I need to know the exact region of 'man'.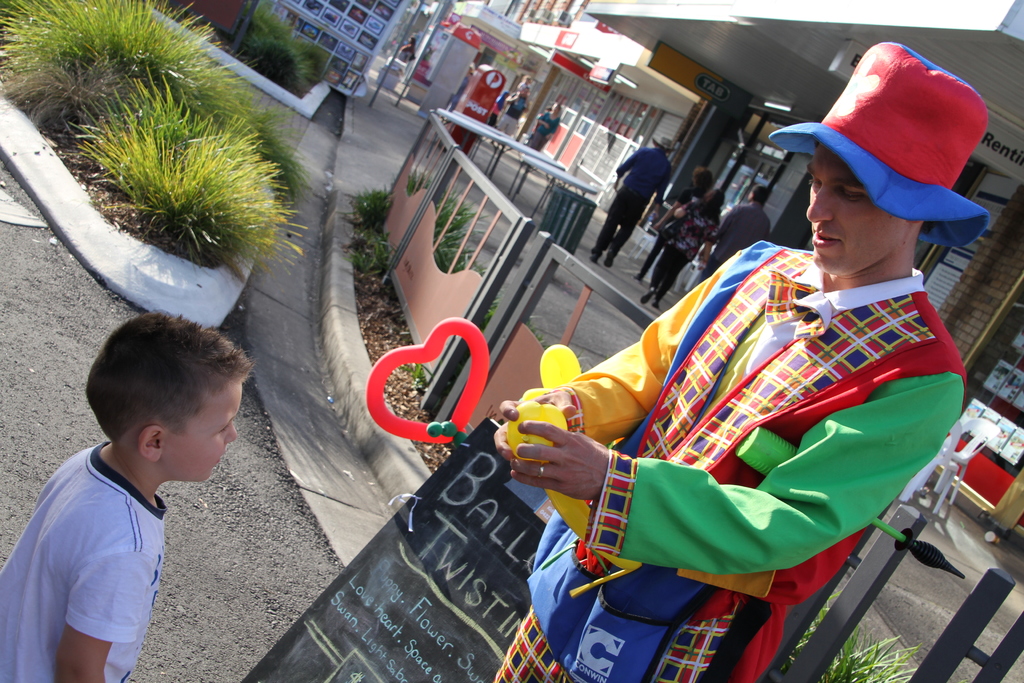
Region: 593, 128, 669, 272.
